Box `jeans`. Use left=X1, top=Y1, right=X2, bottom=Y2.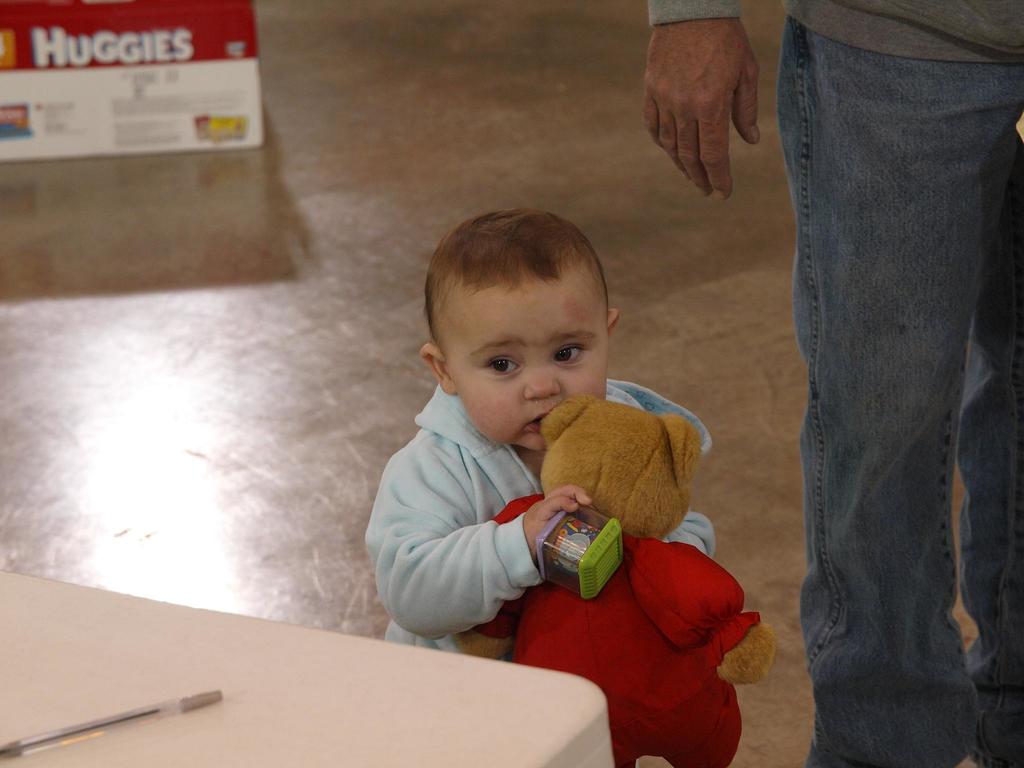
left=767, top=2, right=1006, bottom=765.
